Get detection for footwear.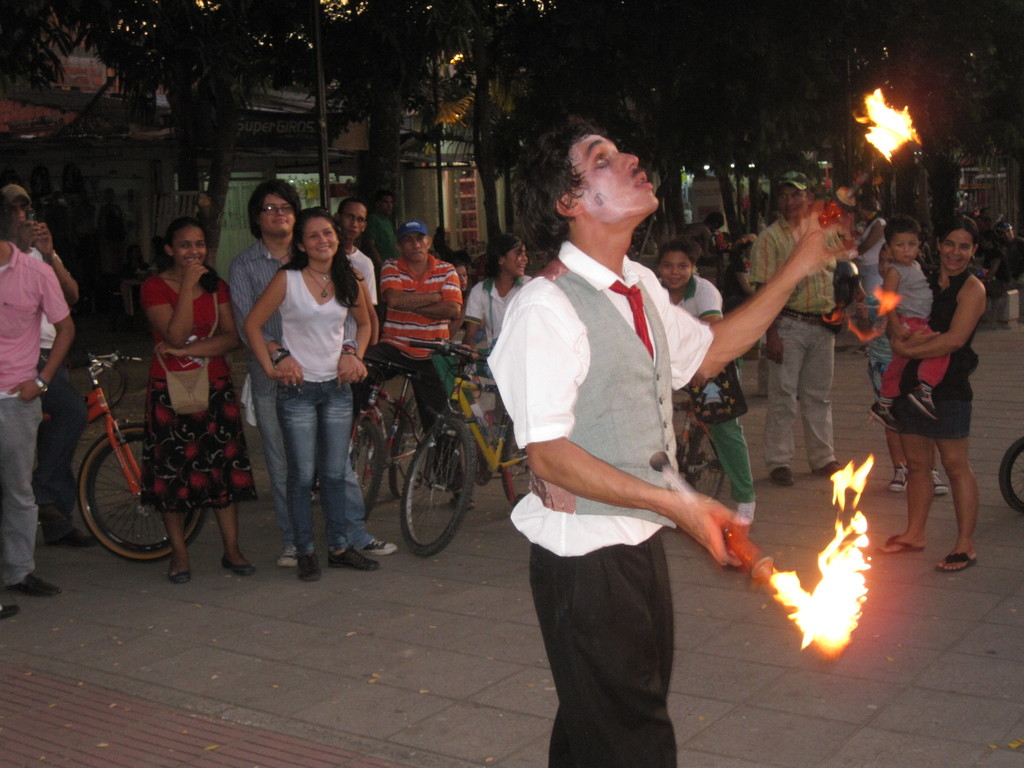
Detection: (170, 561, 193, 582).
